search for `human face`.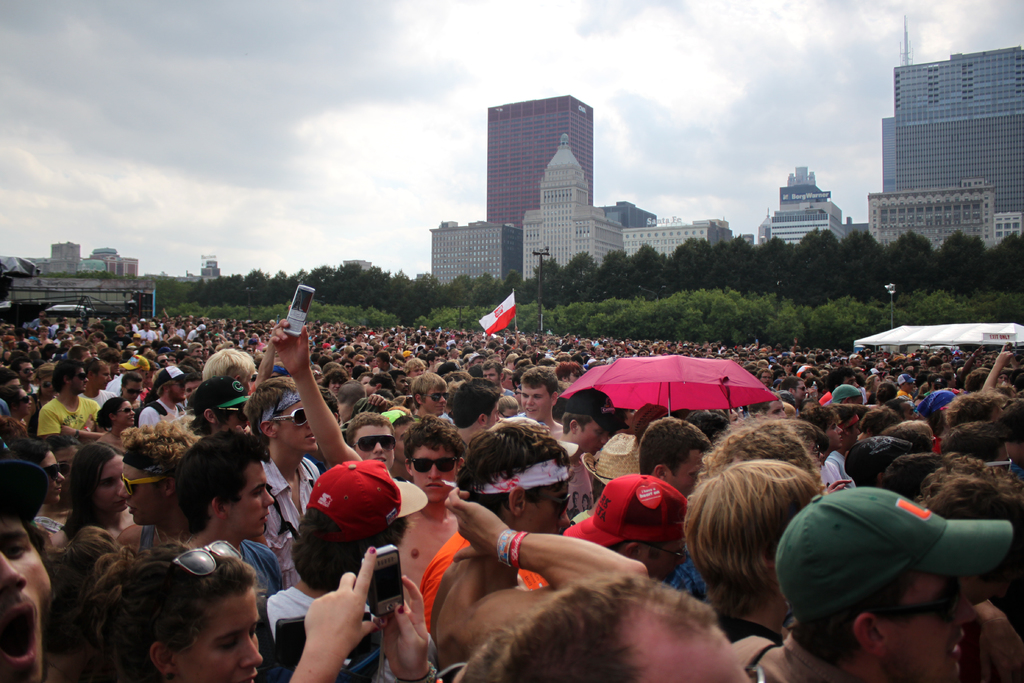
Found at Rect(515, 482, 567, 536).
